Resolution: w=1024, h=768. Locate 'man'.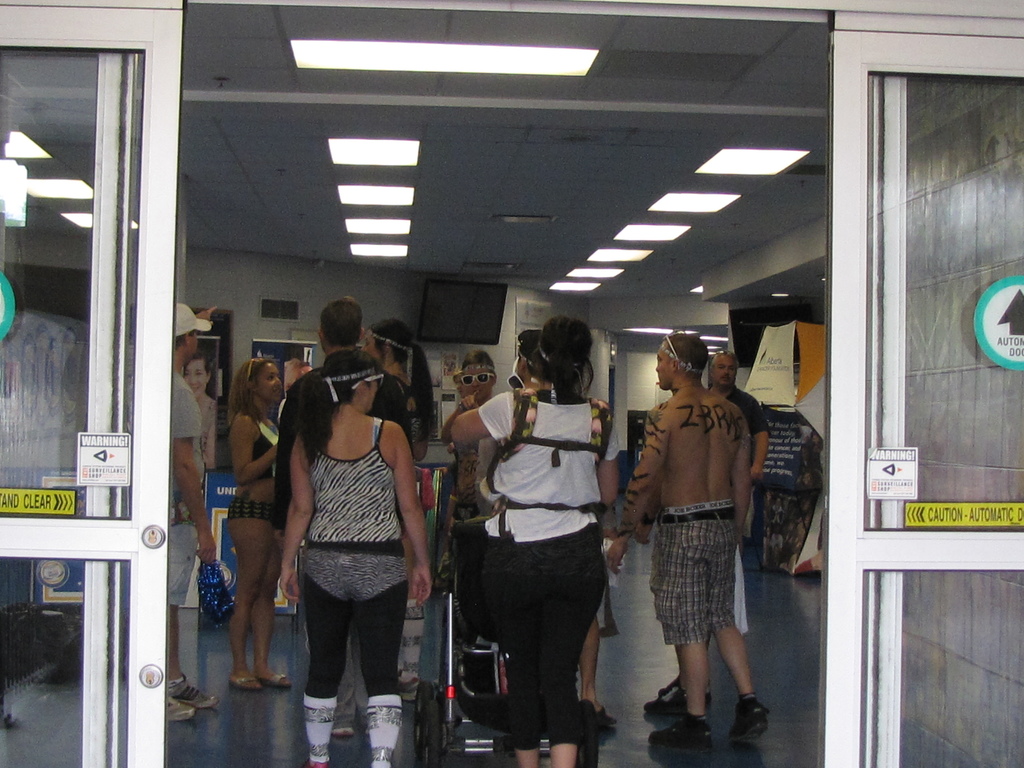
detection(161, 299, 222, 732).
